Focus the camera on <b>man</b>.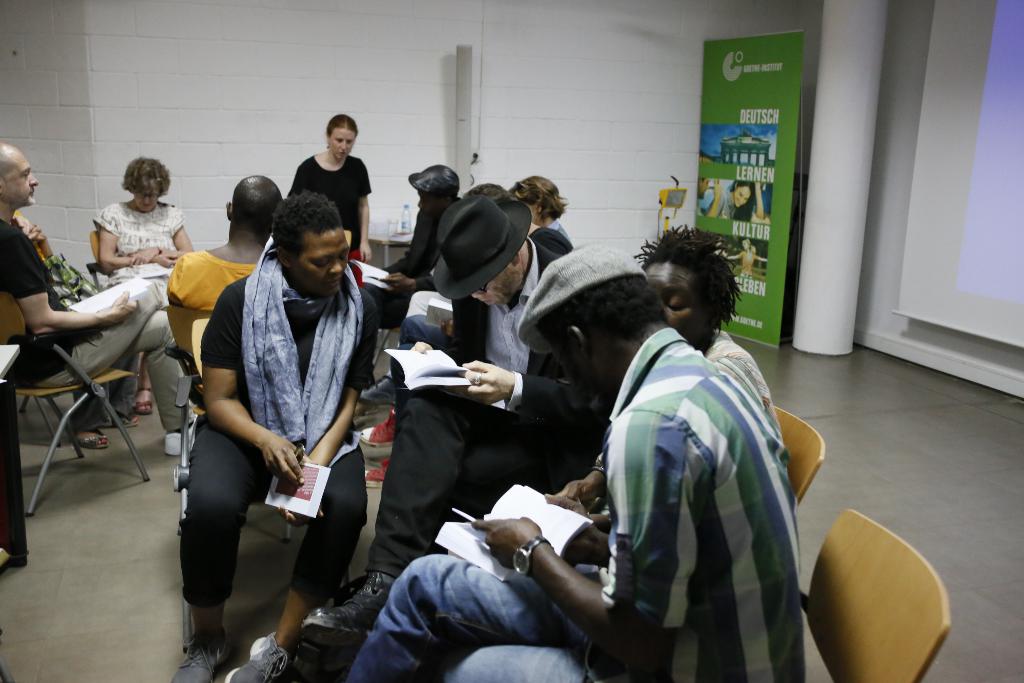
Focus region: (x1=0, y1=142, x2=196, y2=456).
